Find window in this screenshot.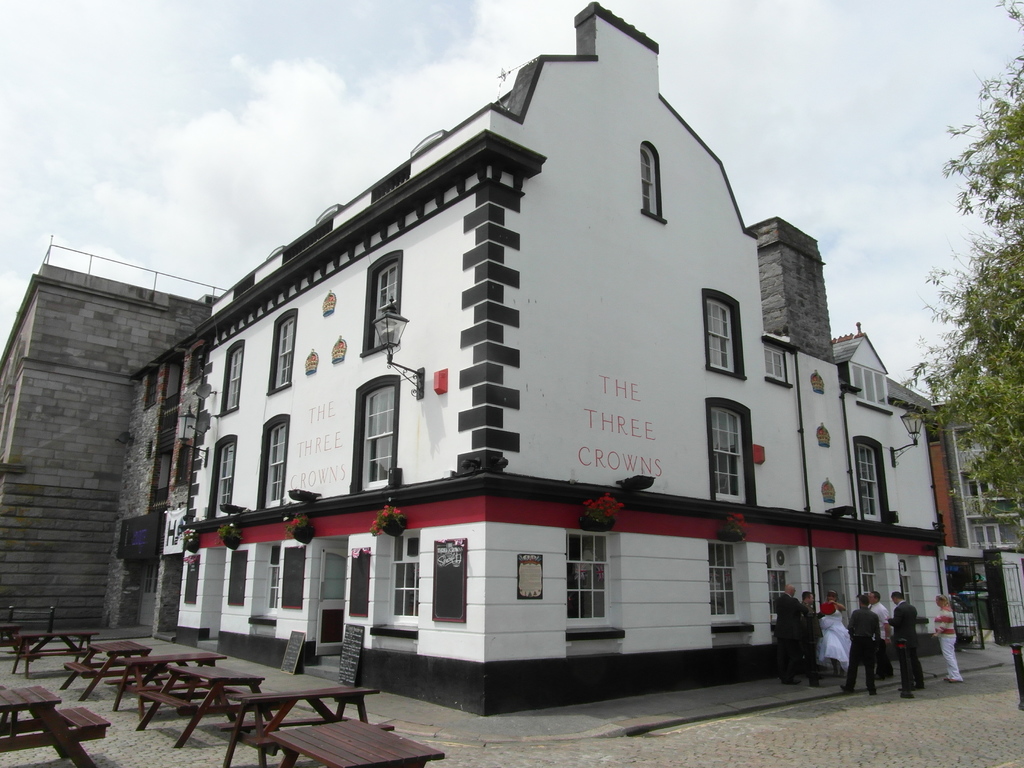
The bounding box for window is {"left": 564, "top": 528, "right": 626, "bottom": 642}.
